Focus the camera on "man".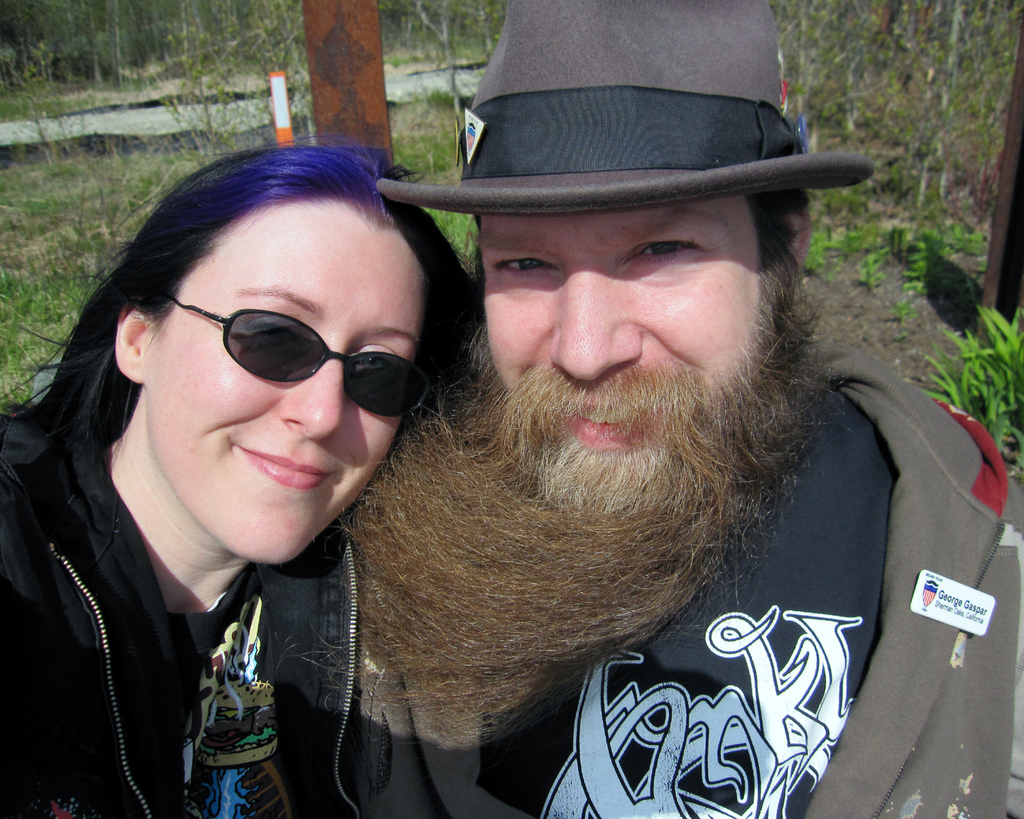
Focus region: BBox(231, 14, 1009, 818).
